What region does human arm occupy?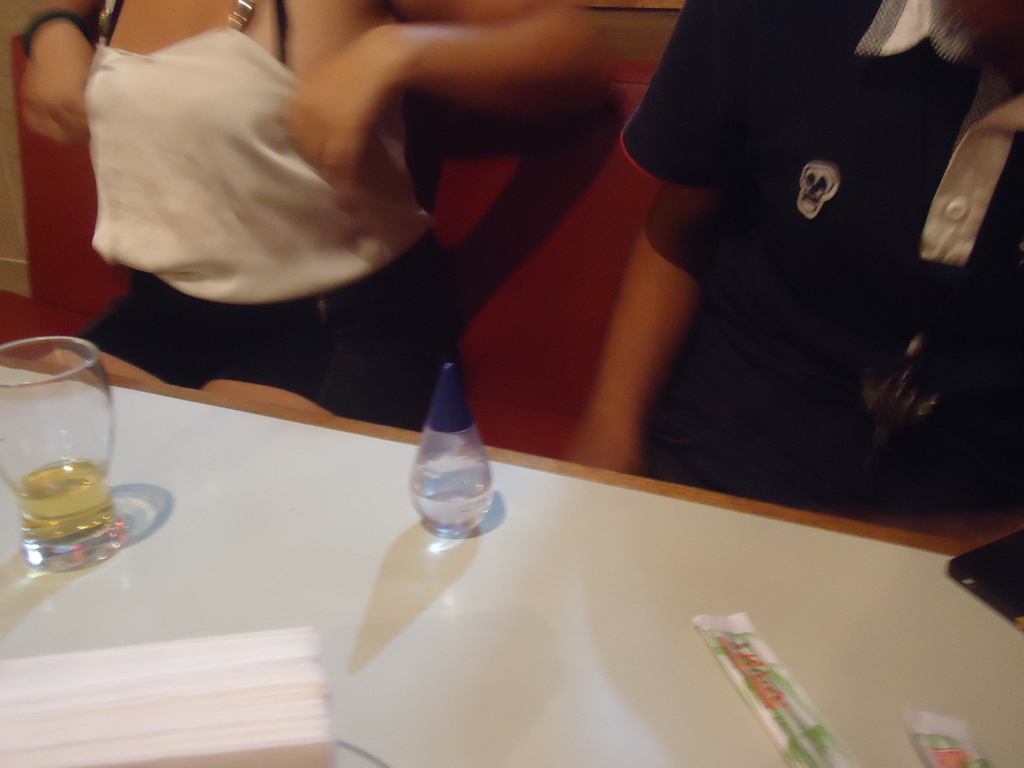
box=[568, 0, 732, 475].
